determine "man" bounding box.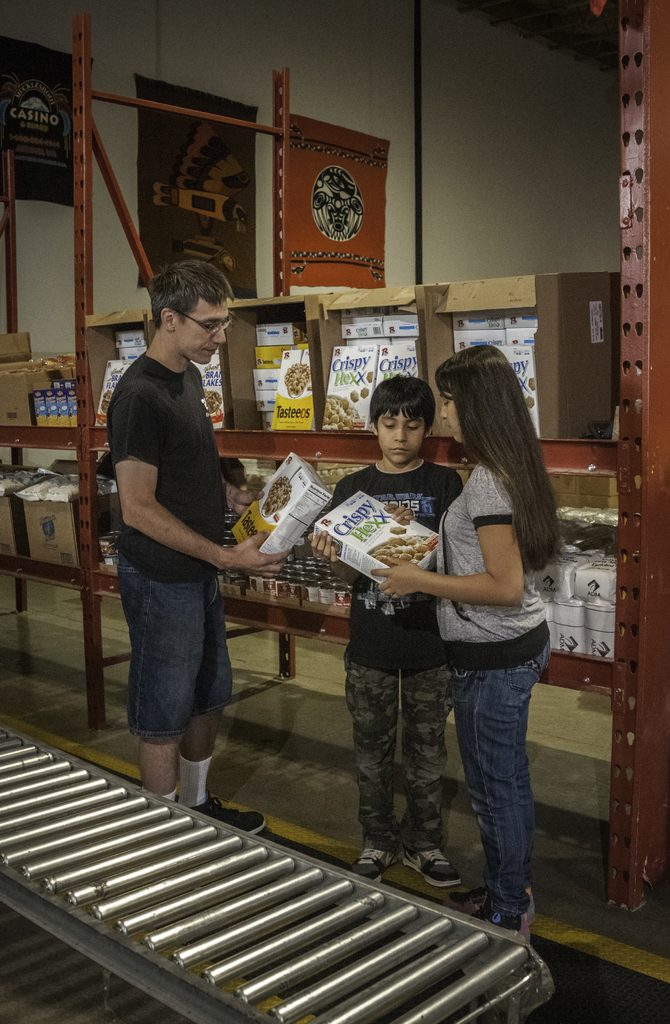
Determined: <box>99,250,257,811</box>.
